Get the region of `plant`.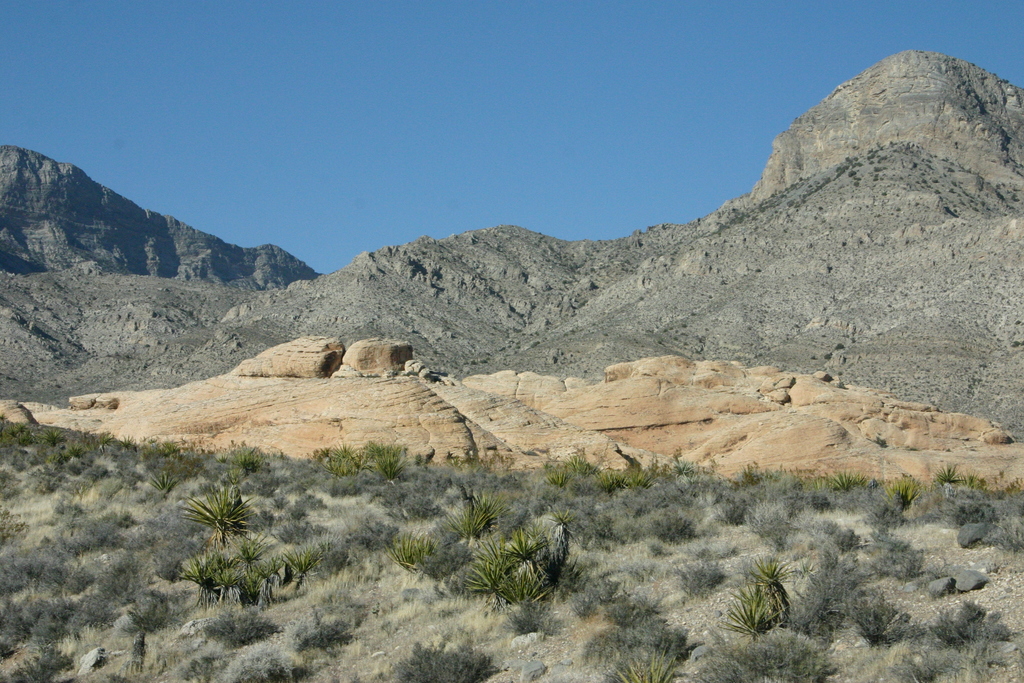
box(152, 451, 194, 483).
